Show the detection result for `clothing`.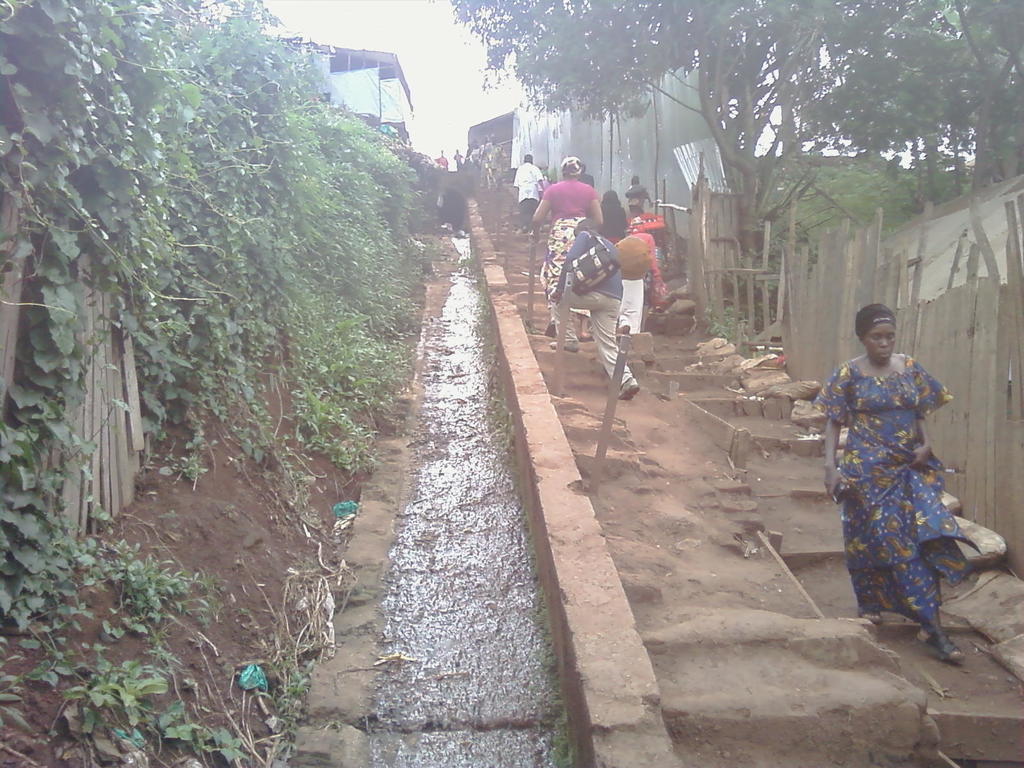
[544, 181, 600, 317].
